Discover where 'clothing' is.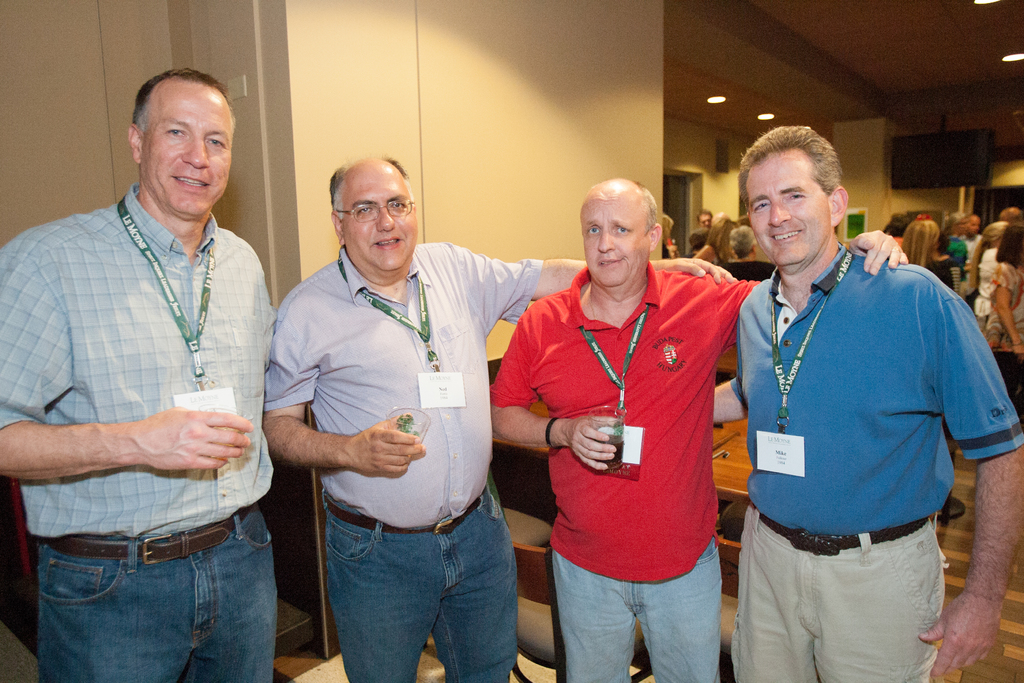
Discovered at {"x1": 0, "y1": 185, "x2": 276, "y2": 682}.
